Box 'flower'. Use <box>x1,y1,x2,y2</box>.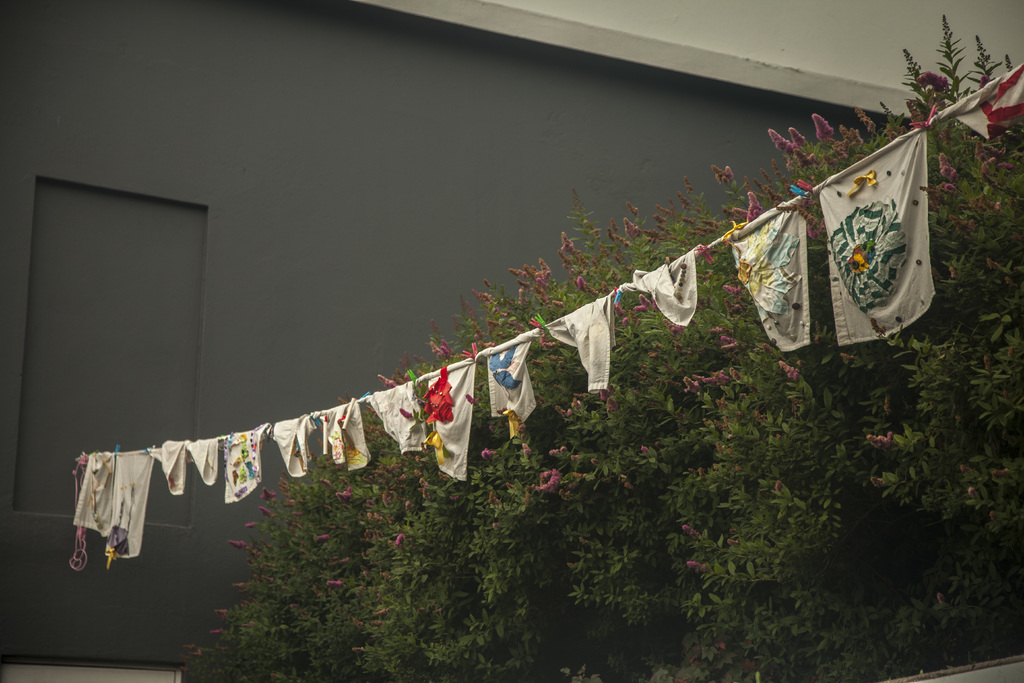
<box>323,477,333,489</box>.
